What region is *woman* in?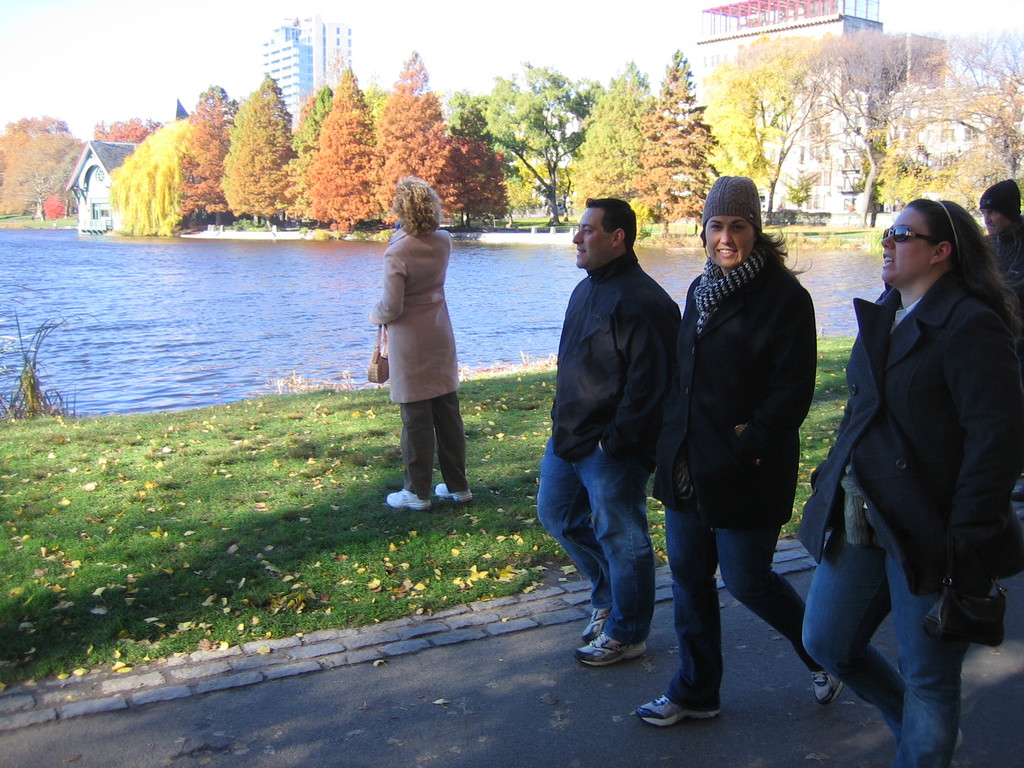
[365, 176, 477, 511].
